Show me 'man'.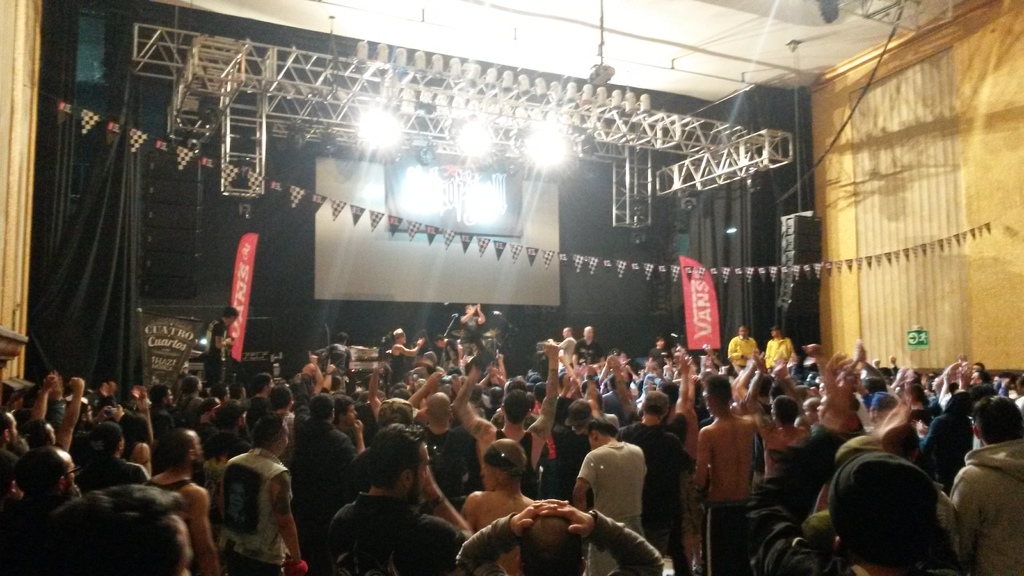
'man' is here: {"left": 391, "top": 331, "right": 424, "bottom": 386}.
